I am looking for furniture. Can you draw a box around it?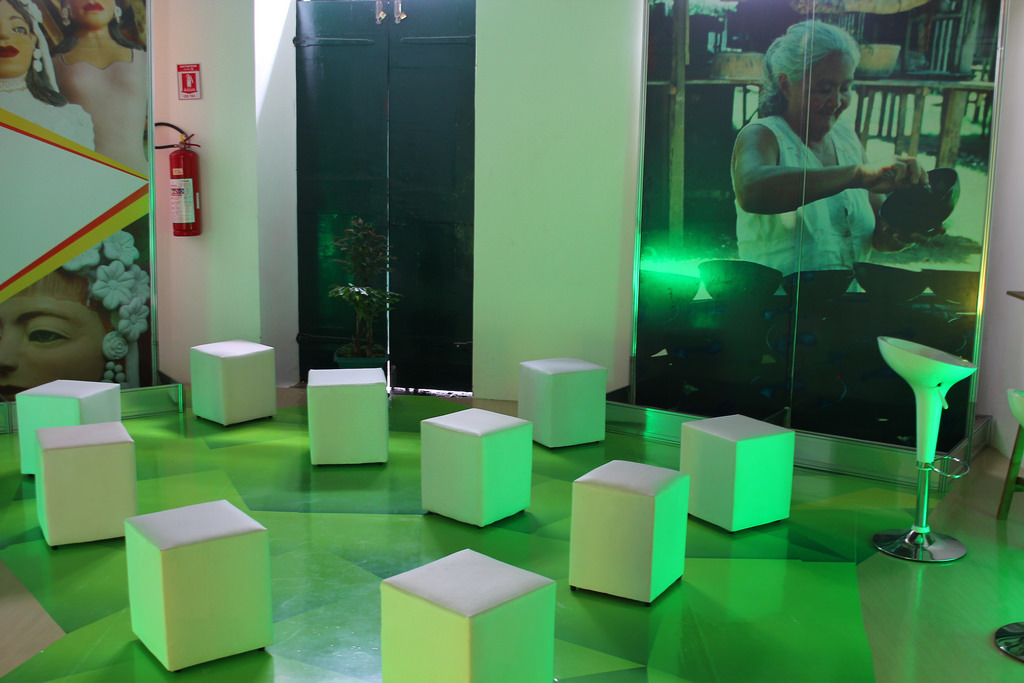
Sure, the bounding box is 31/428/138/542.
